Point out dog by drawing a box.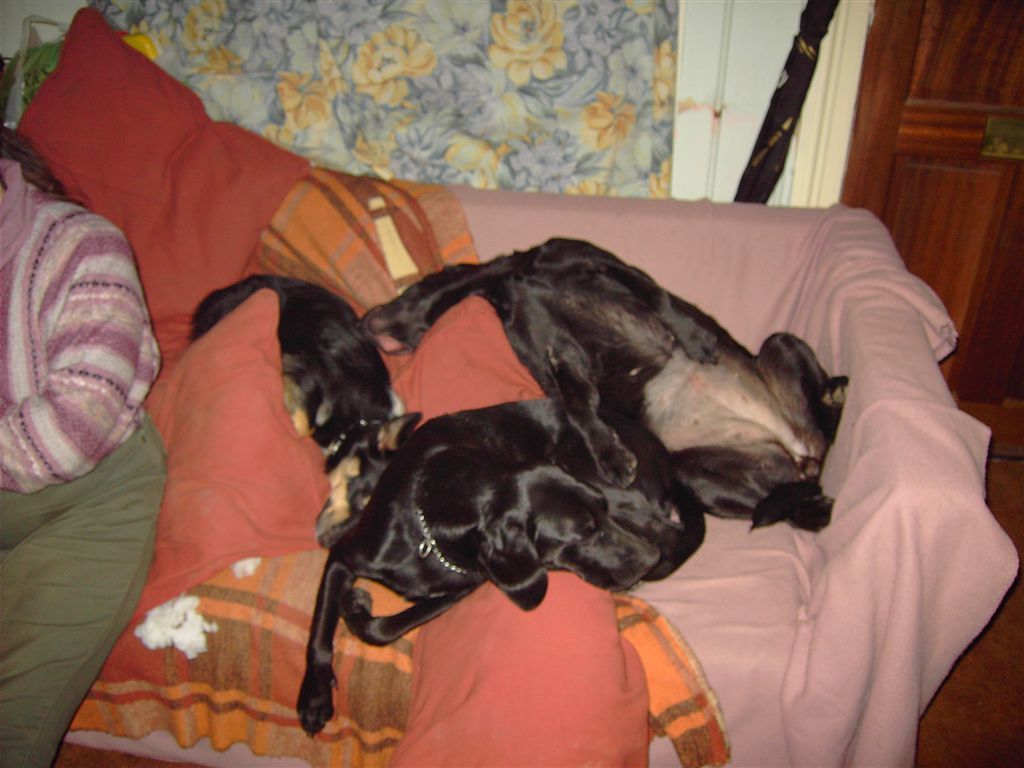
359/234/849/531.
